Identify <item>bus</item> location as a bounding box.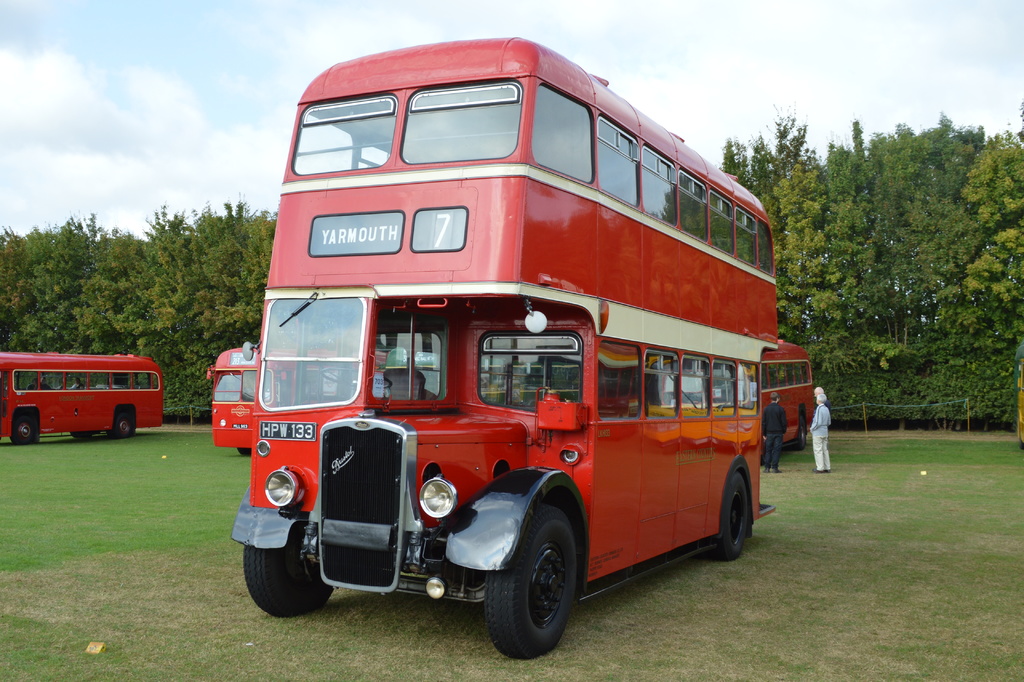
Rect(760, 343, 814, 457).
